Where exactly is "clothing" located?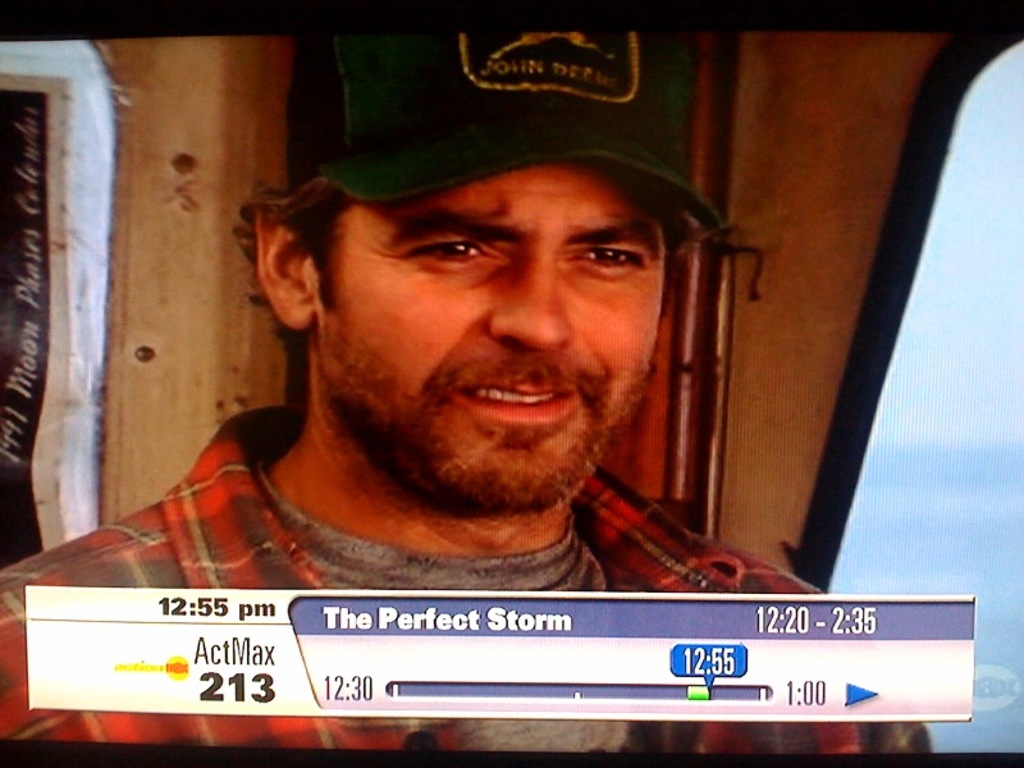
Its bounding box is pyautogui.locateOnScreen(0, 396, 932, 767).
